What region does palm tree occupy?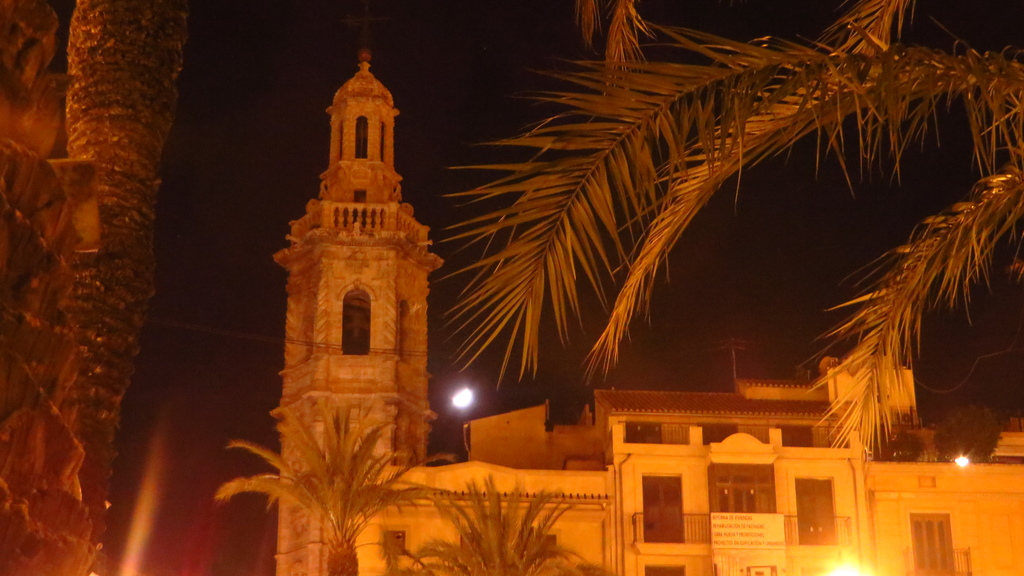
(left=207, top=389, right=437, bottom=575).
